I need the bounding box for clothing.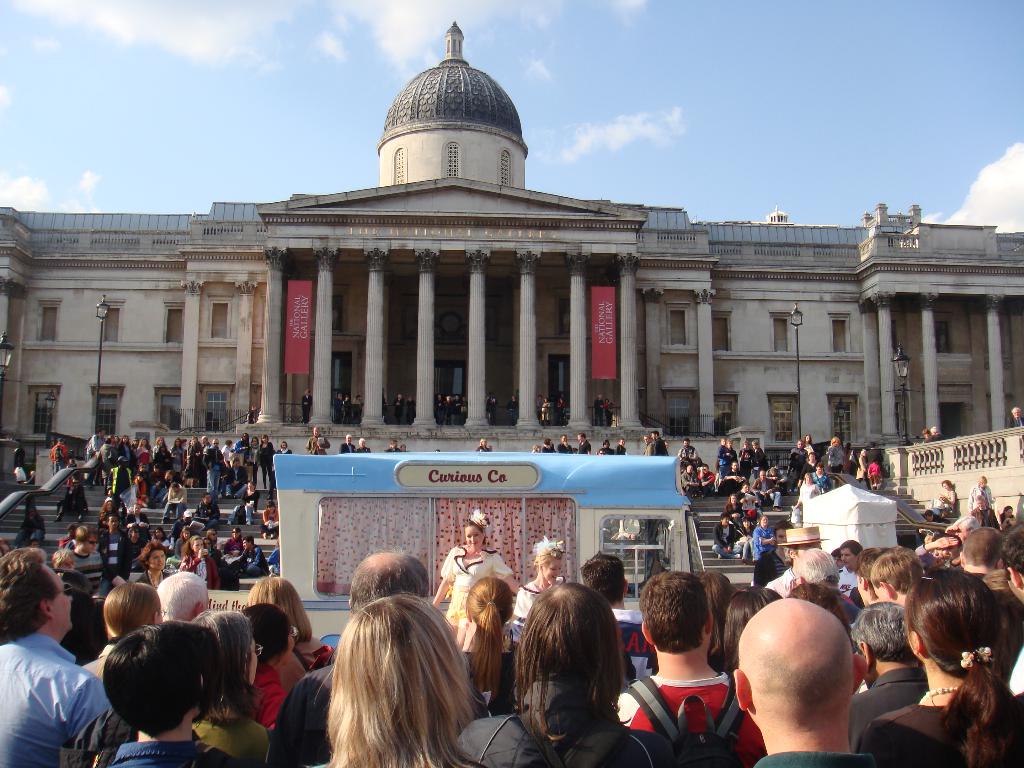
Here it is: [166, 483, 191, 507].
